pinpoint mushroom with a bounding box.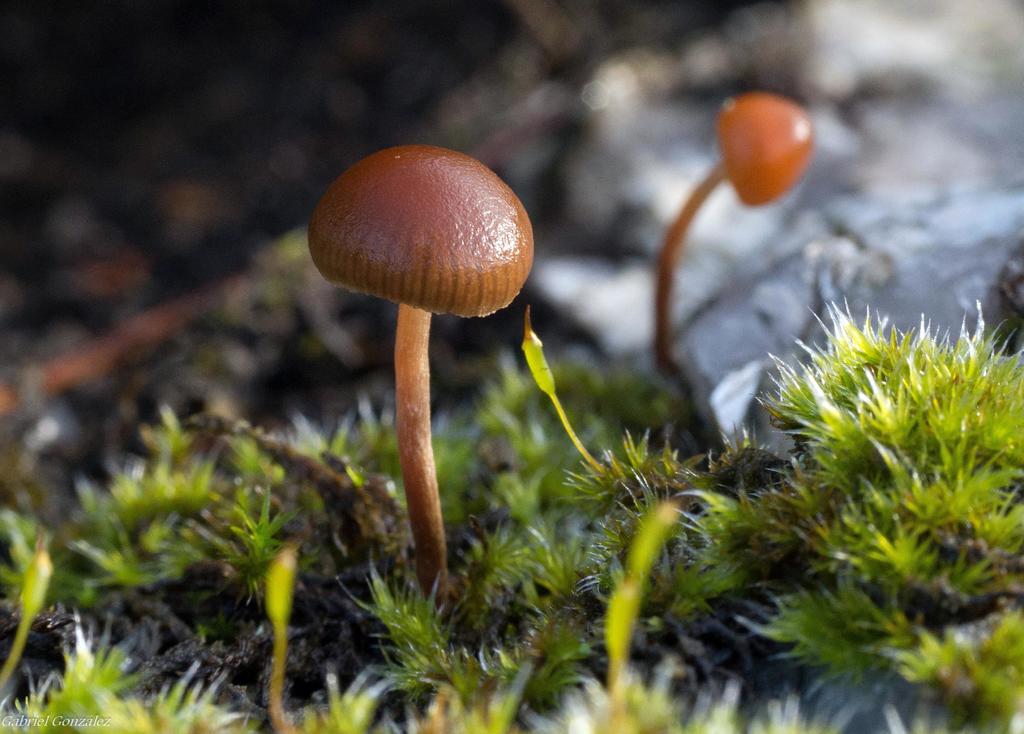
pyautogui.locateOnScreen(649, 92, 815, 397).
